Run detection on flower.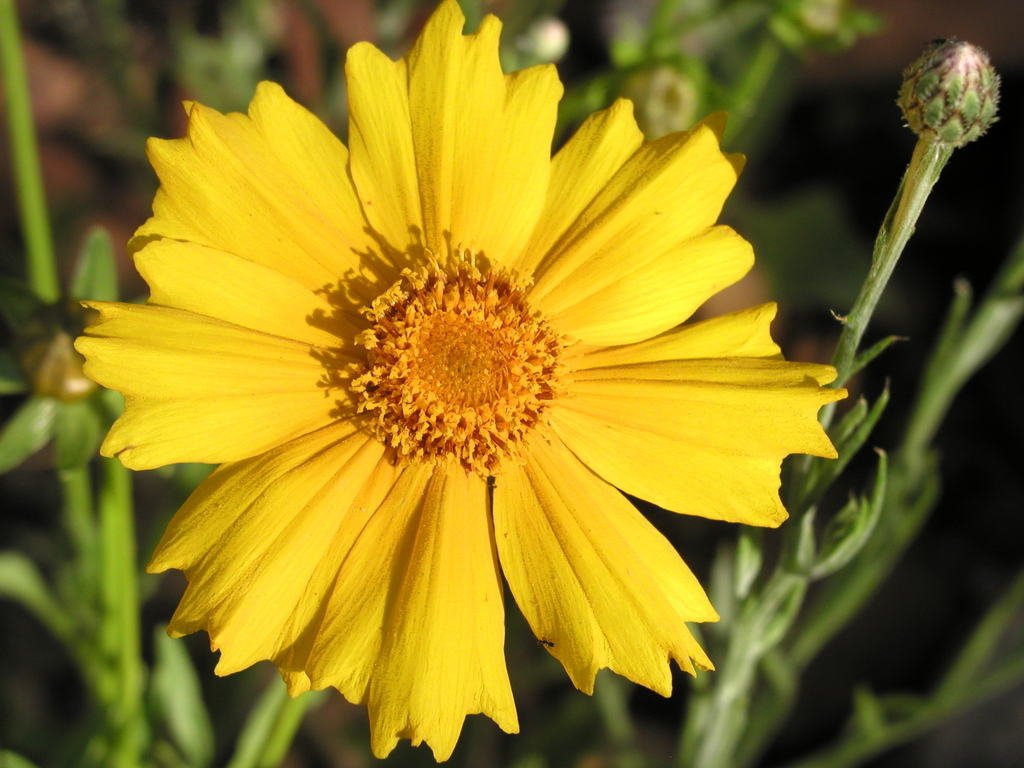
Result: BBox(75, 36, 820, 744).
